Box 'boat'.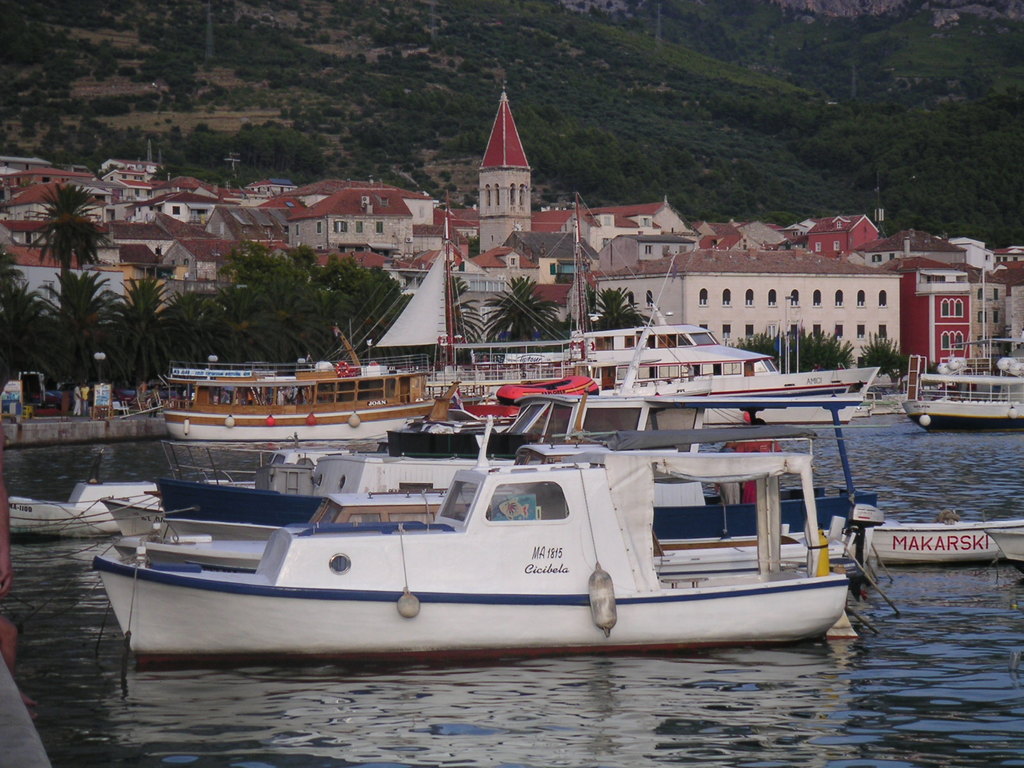
(x1=0, y1=450, x2=170, y2=542).
